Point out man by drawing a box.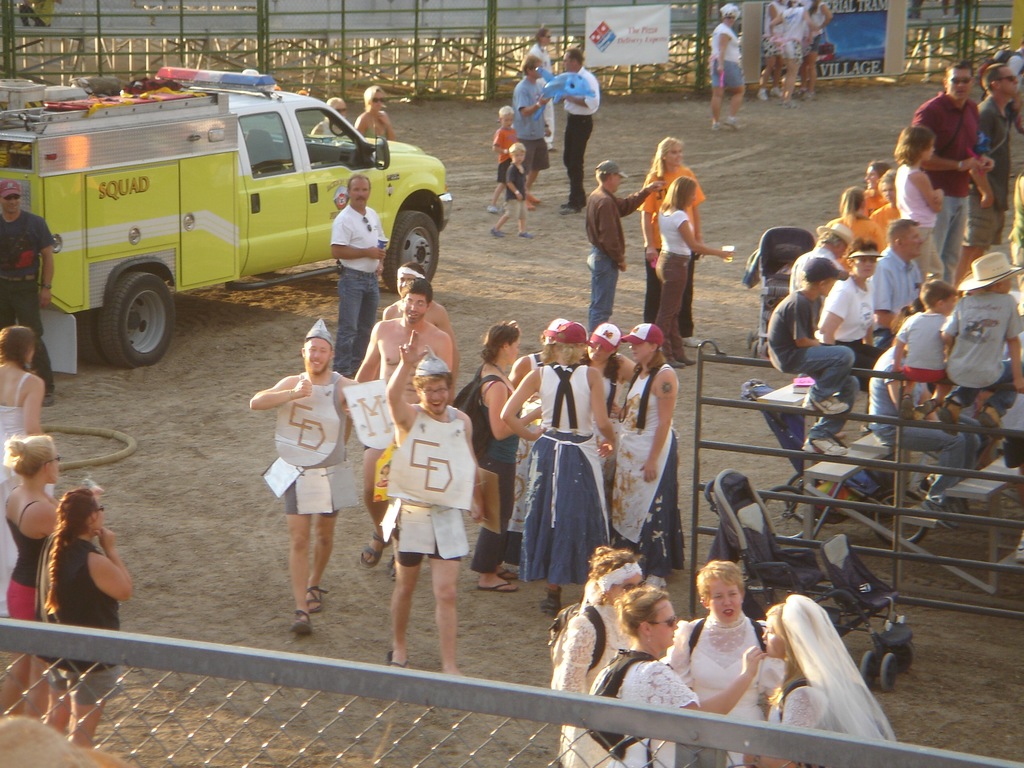
(left=584, top=157, right=664, bottom=333).
